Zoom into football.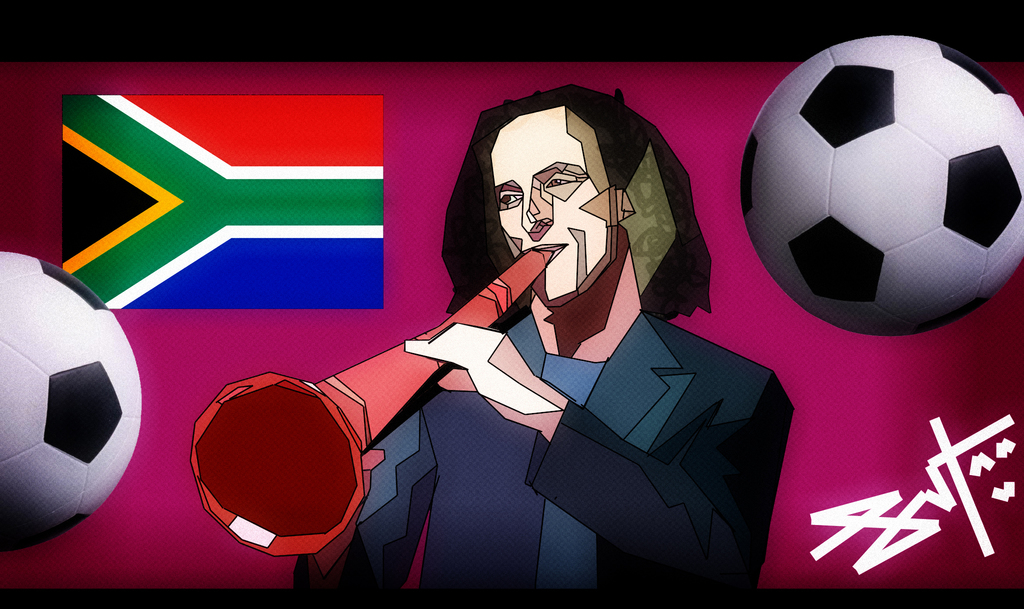
Zoom target: (739, 31, 1023, 344).
